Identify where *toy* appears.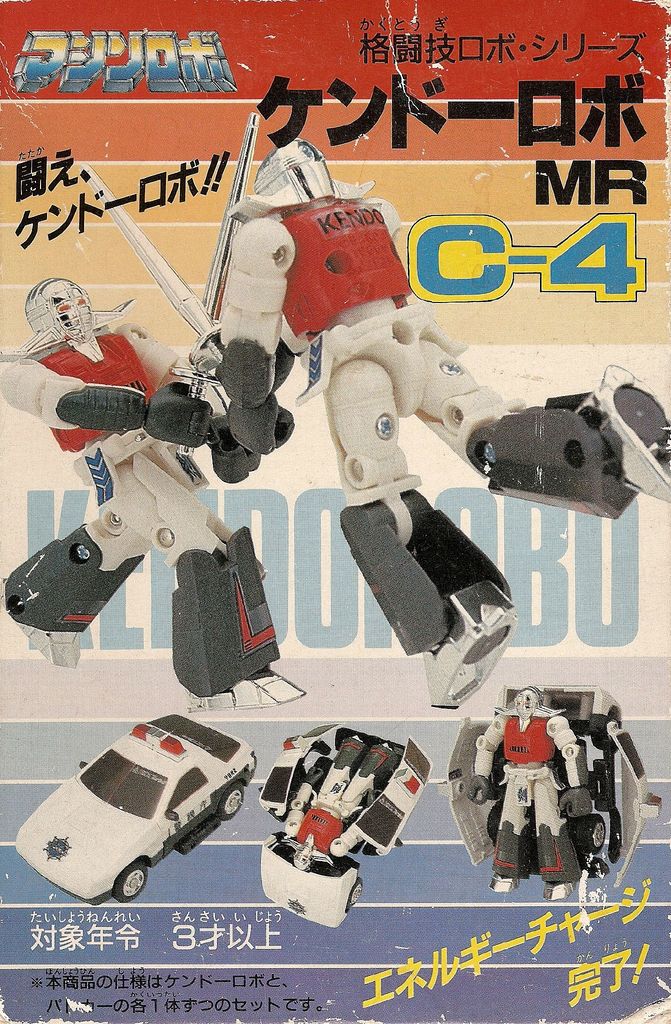
Appears at [x1=0, y1=148, x2=348, y2=705].
